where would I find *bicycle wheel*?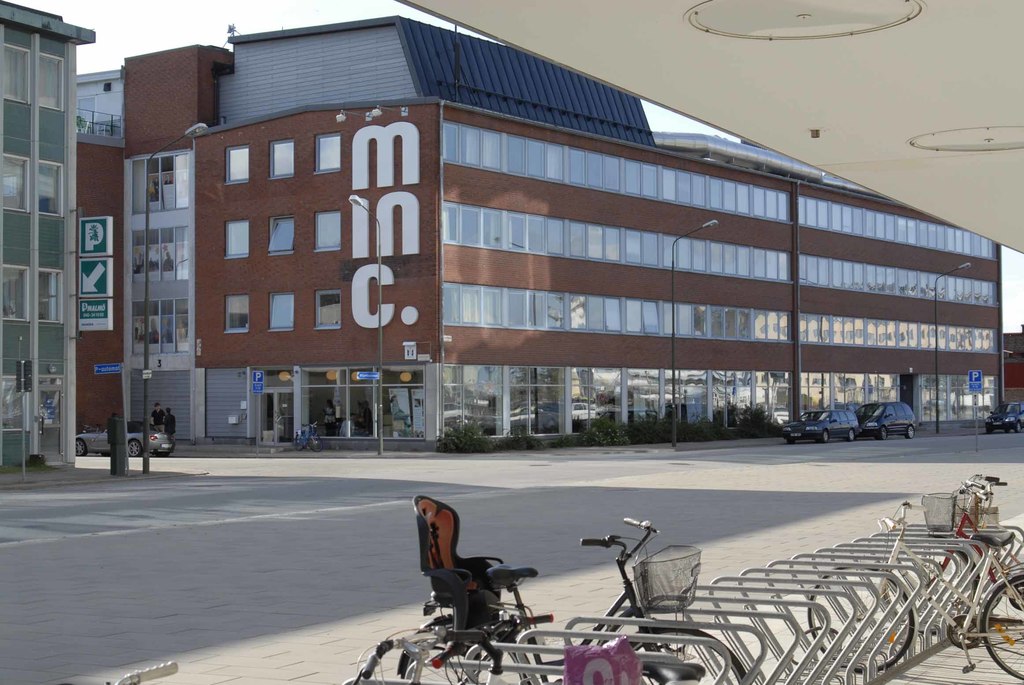
At 980/569/1023/682.
